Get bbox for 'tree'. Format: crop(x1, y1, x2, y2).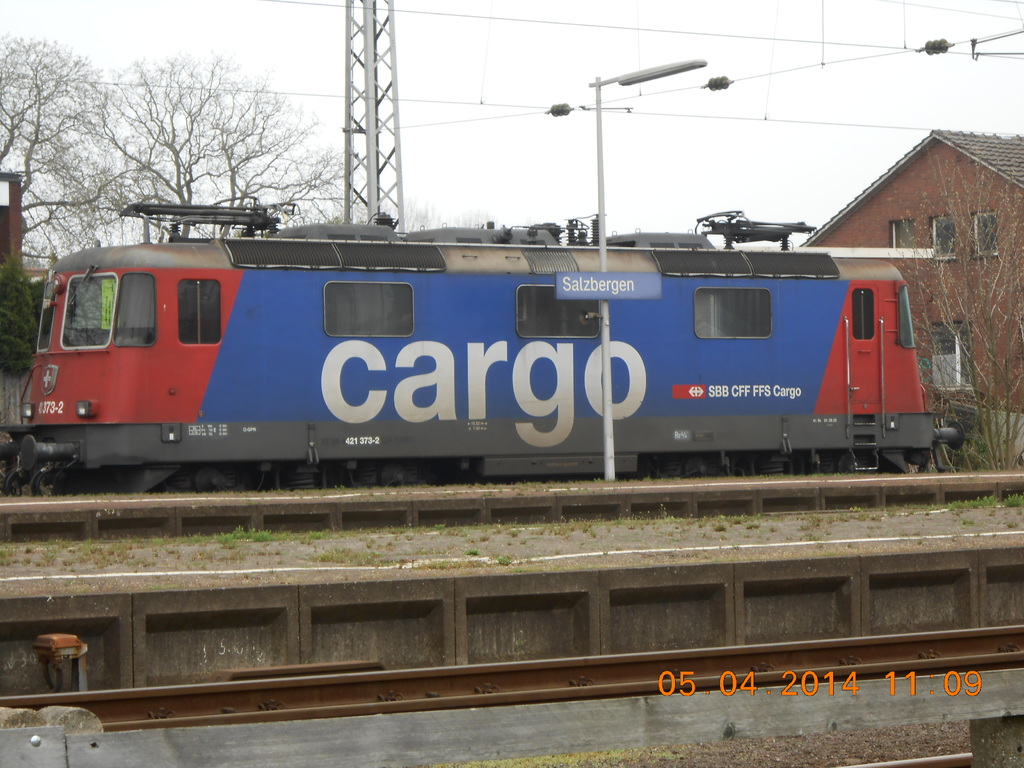
crop(0, 253, 40, 372).
